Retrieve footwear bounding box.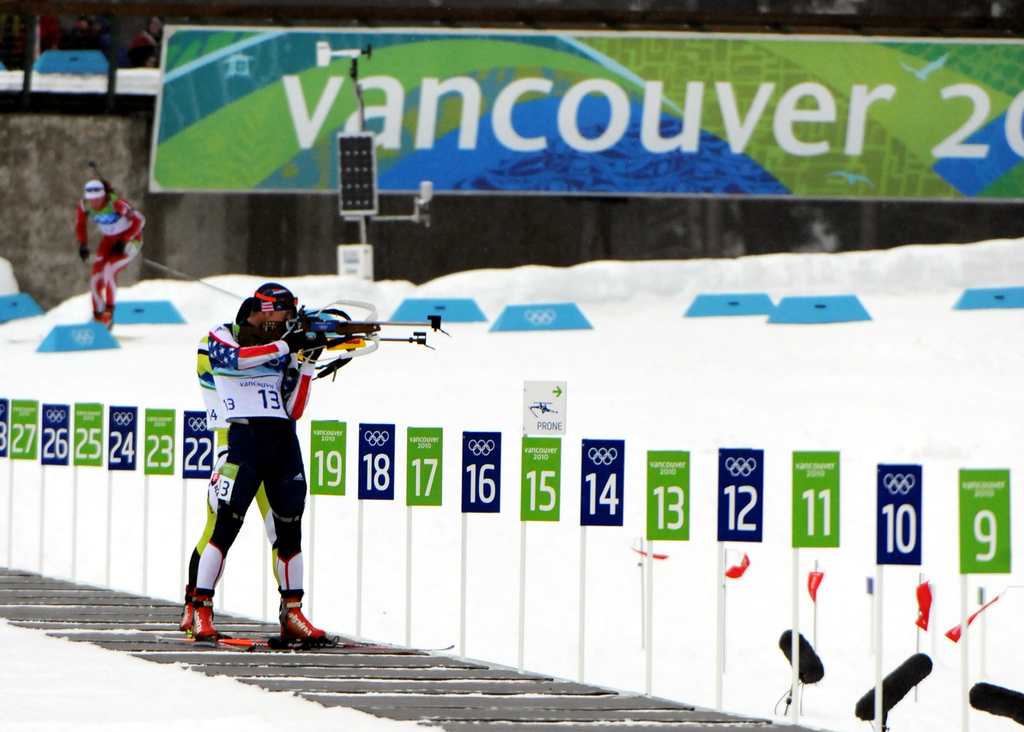
Bounding box: [x1=277, y1=587, x2=323, y2=644].
